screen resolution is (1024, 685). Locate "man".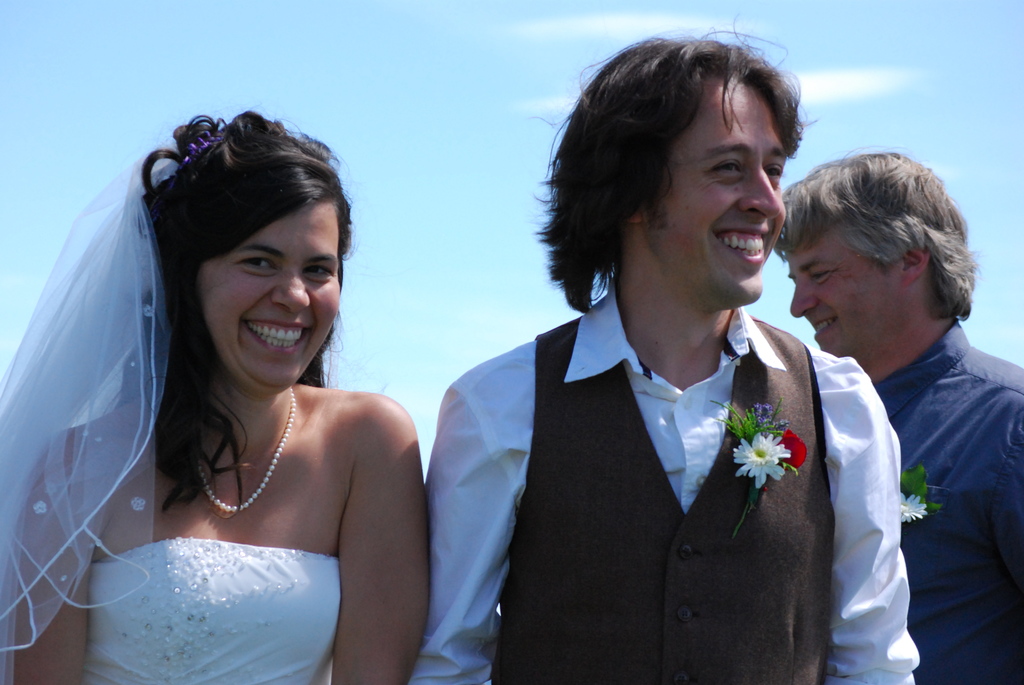
{"x1": 774, "y1": 143, "x2": 1023, "y2": 665}.
